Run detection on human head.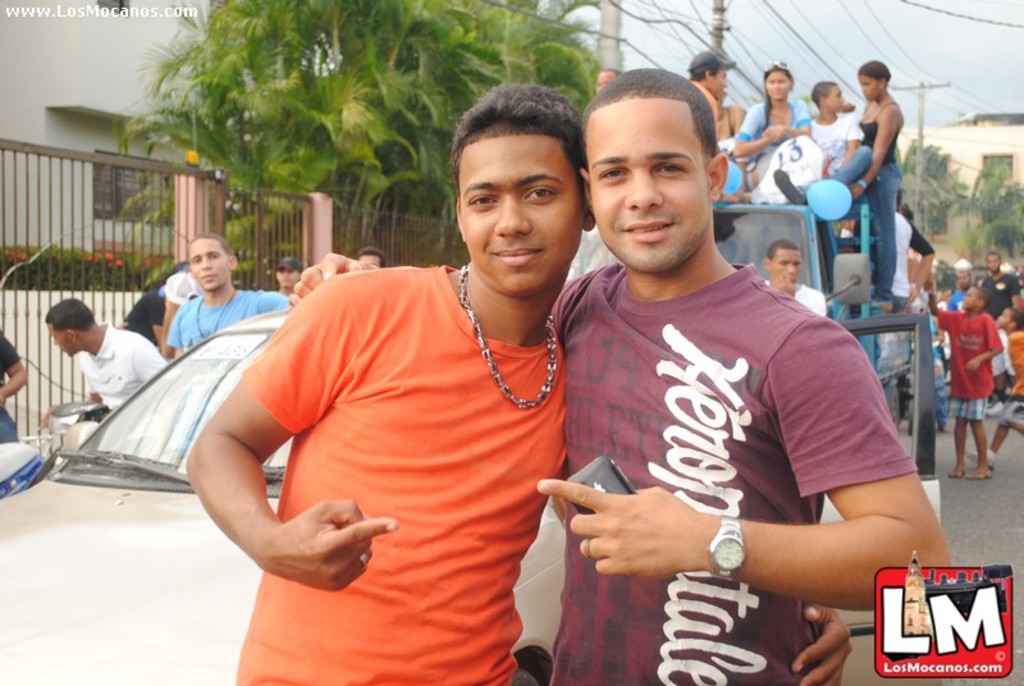
Result: (986,250,1002,275).
